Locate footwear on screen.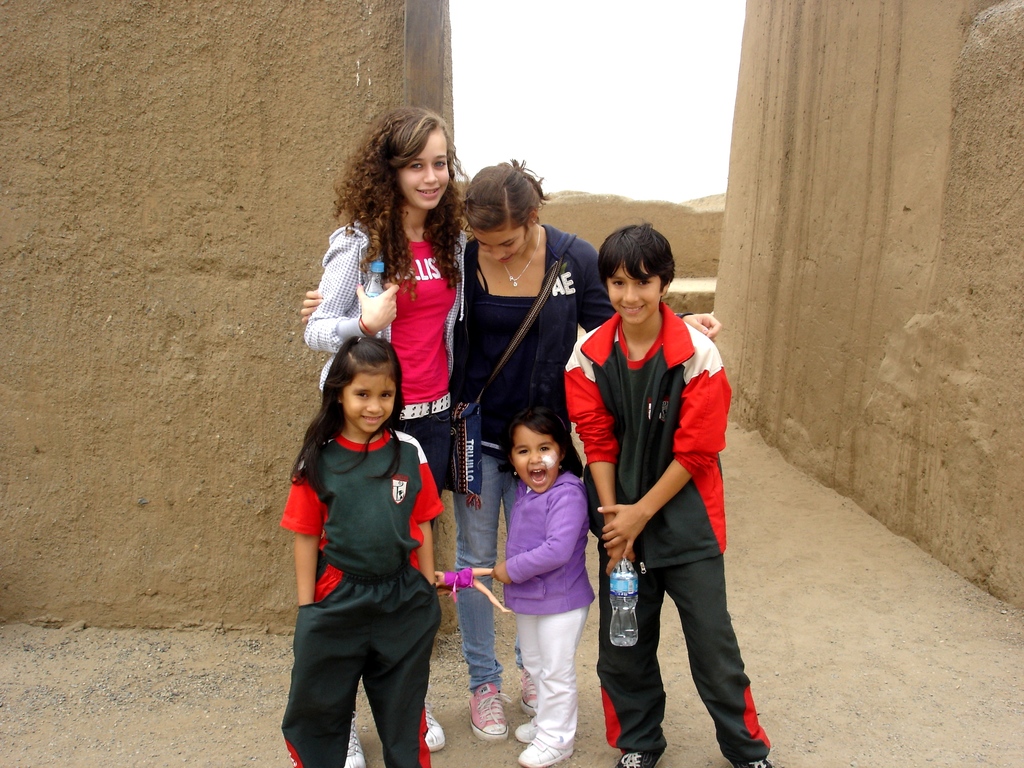
On screen at <box>514,714,541,740</box>.
